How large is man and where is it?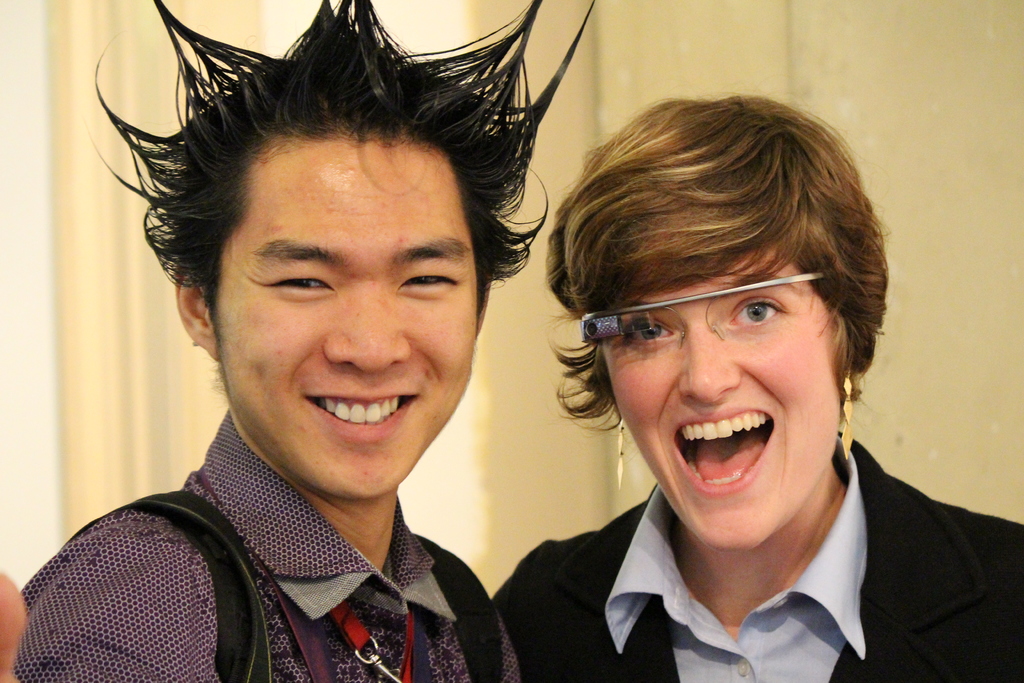
Bounding box: <region>0, 0, 595, 682</region>.
